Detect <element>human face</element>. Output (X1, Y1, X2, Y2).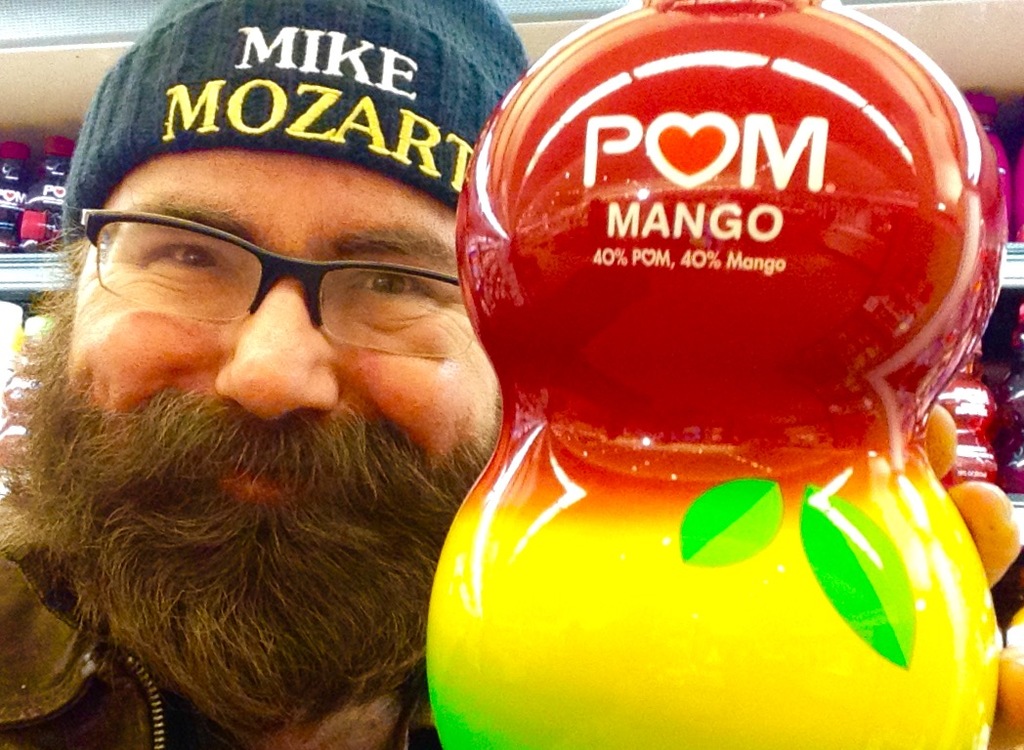
(0, 152, 501, 735).
